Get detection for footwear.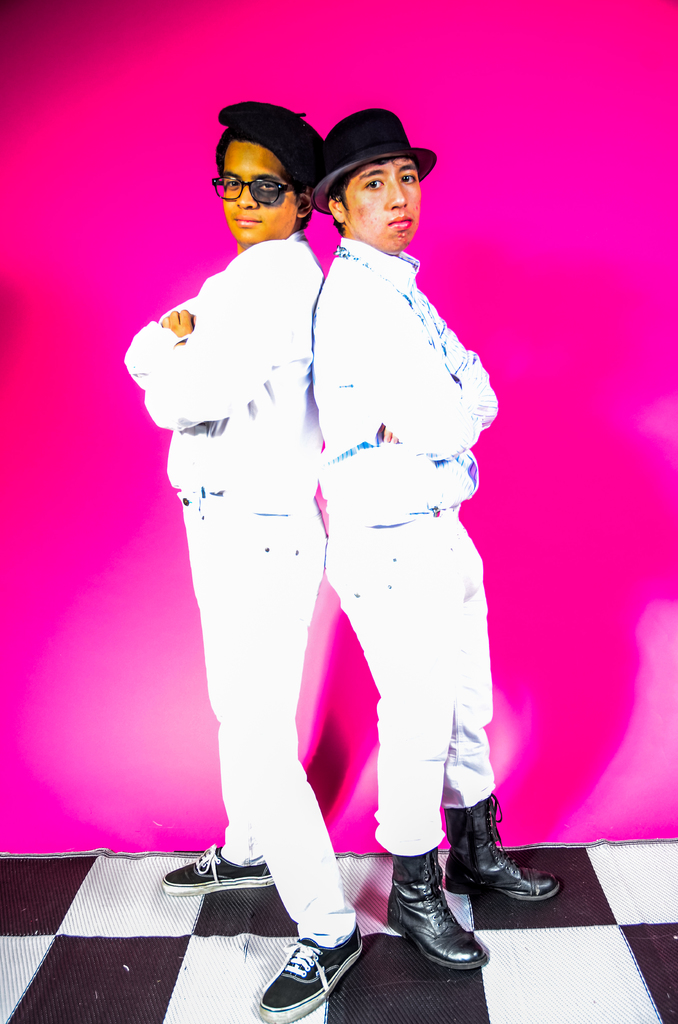
Detection: [left=394, top=851, right=496, bottom=980].
